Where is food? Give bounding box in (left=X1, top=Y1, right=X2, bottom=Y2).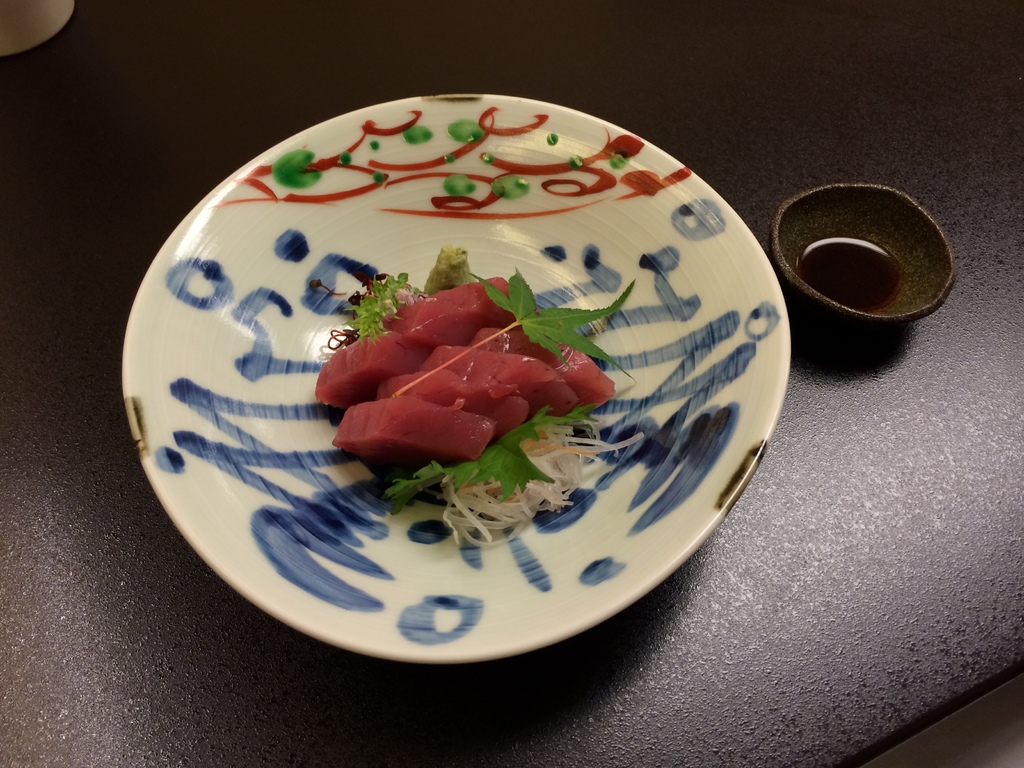
(left=303, top=239, right=639, bottom=547).
